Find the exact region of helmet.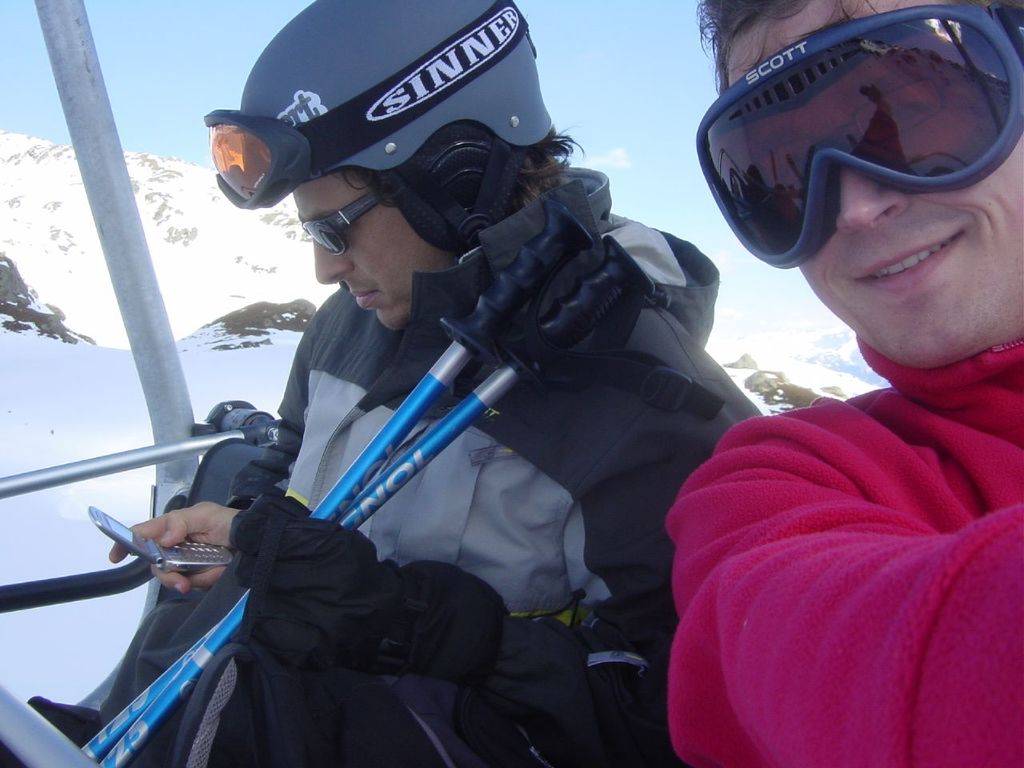
Exact region: Rect(242, 0, 556, 242).
